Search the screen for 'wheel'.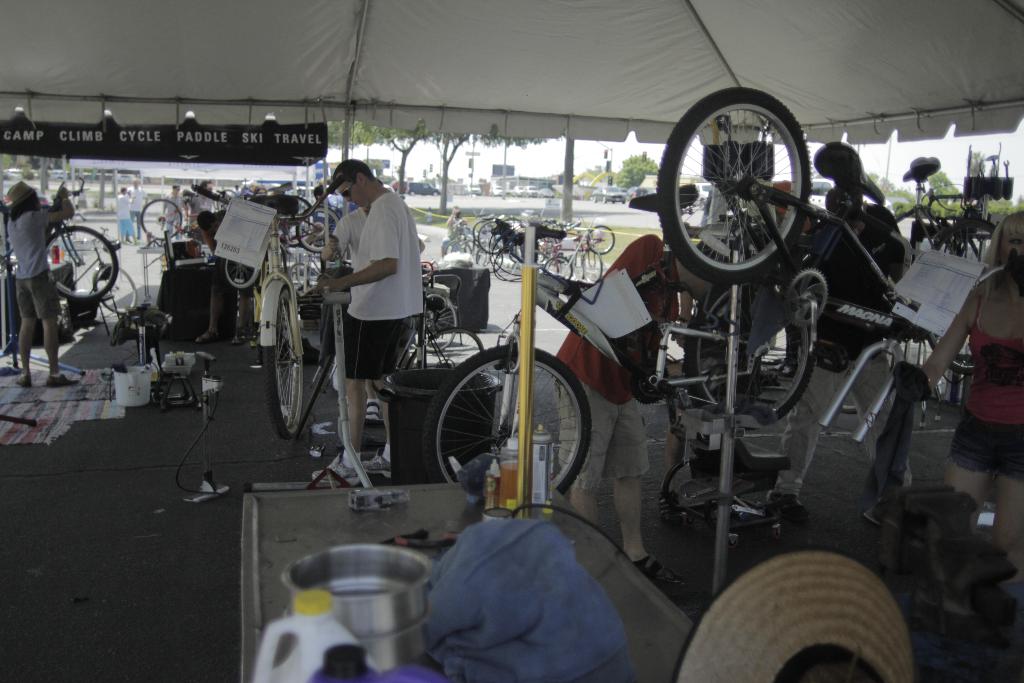
Found at bbox(45, 226, 122, 305).
